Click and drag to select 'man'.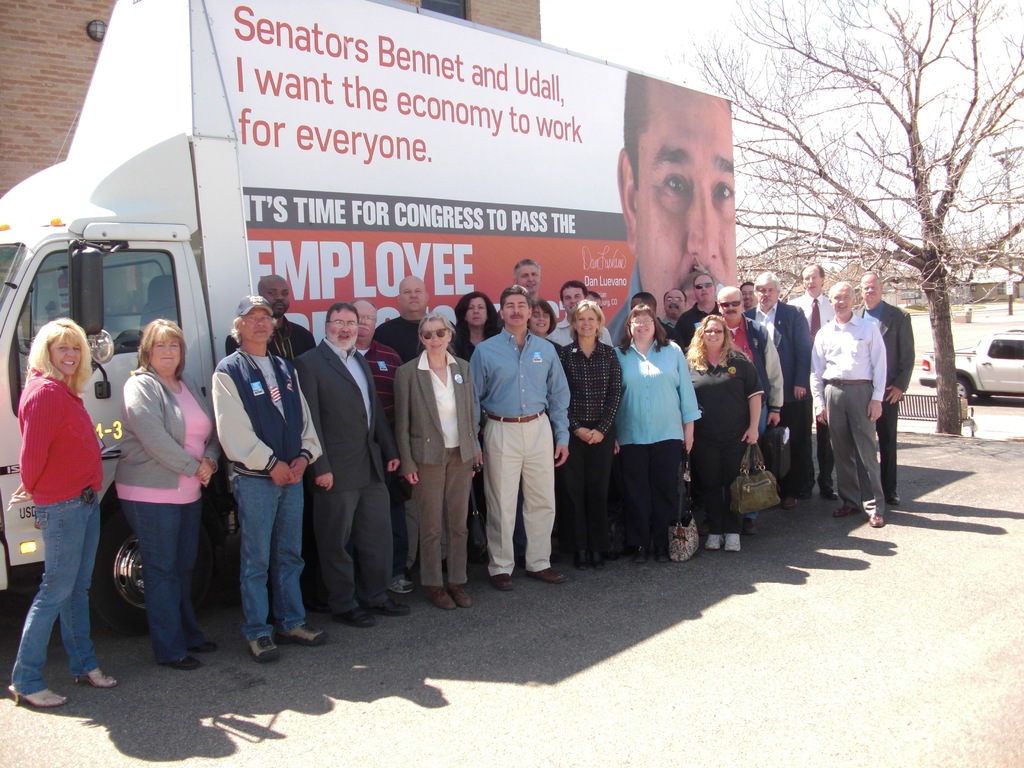
Selection: box(785, 265, 835, 498).
